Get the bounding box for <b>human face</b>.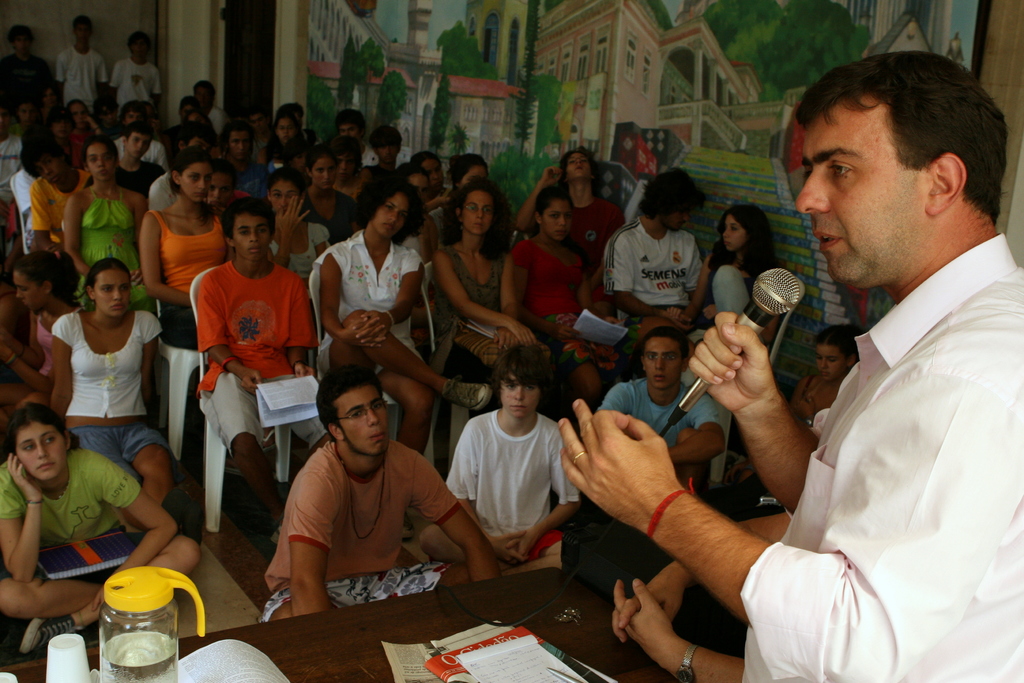
box=[371, 193, 412, 240].
